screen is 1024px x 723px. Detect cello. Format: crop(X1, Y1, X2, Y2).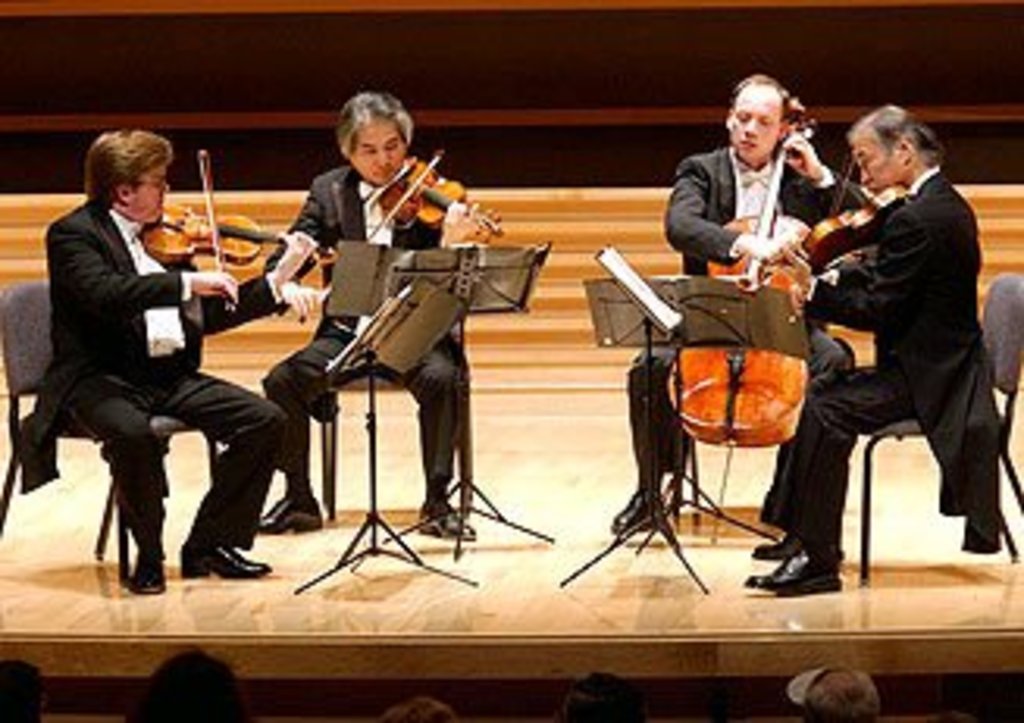
crop(799, 150, 908, 272).
